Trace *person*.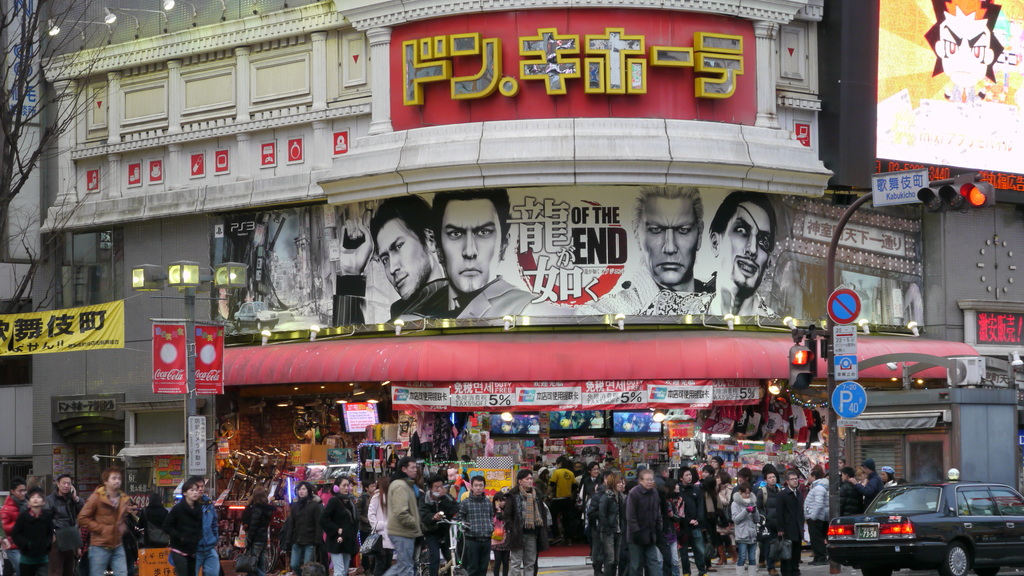
Traced to 435/188/545/319.
